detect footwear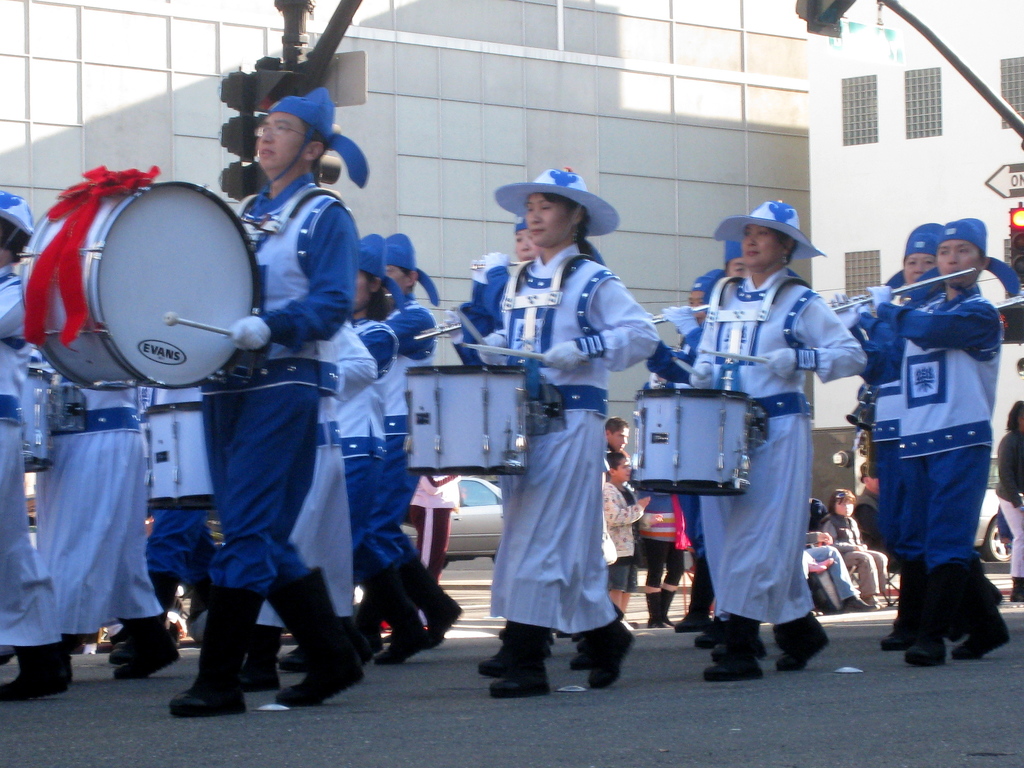
175,600,246,731
